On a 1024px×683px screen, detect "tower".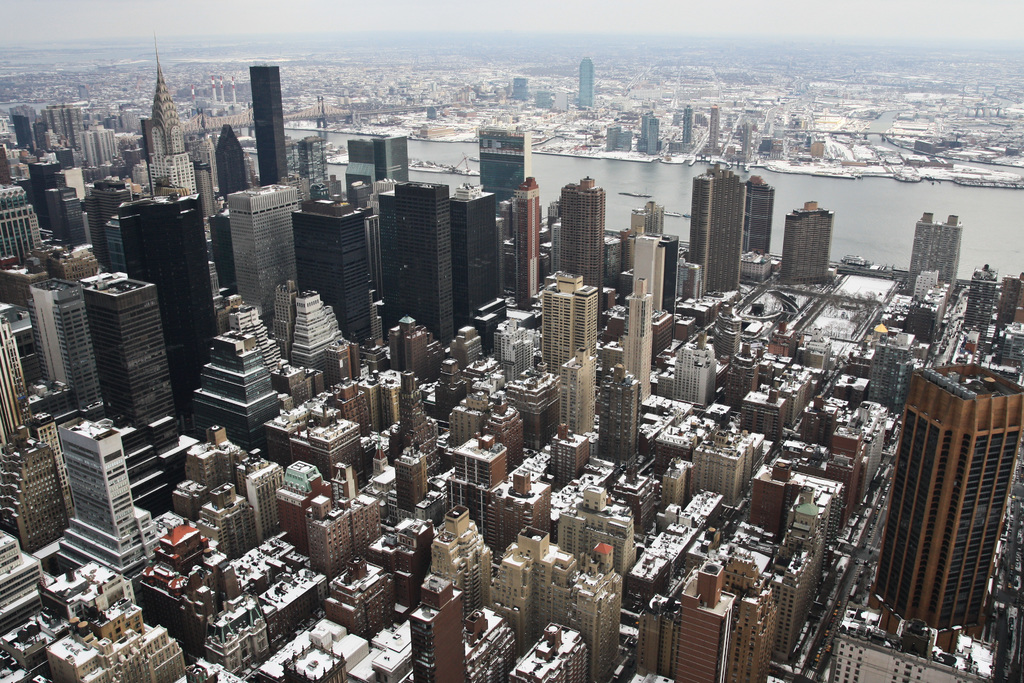
122, 202, 221, 411.
